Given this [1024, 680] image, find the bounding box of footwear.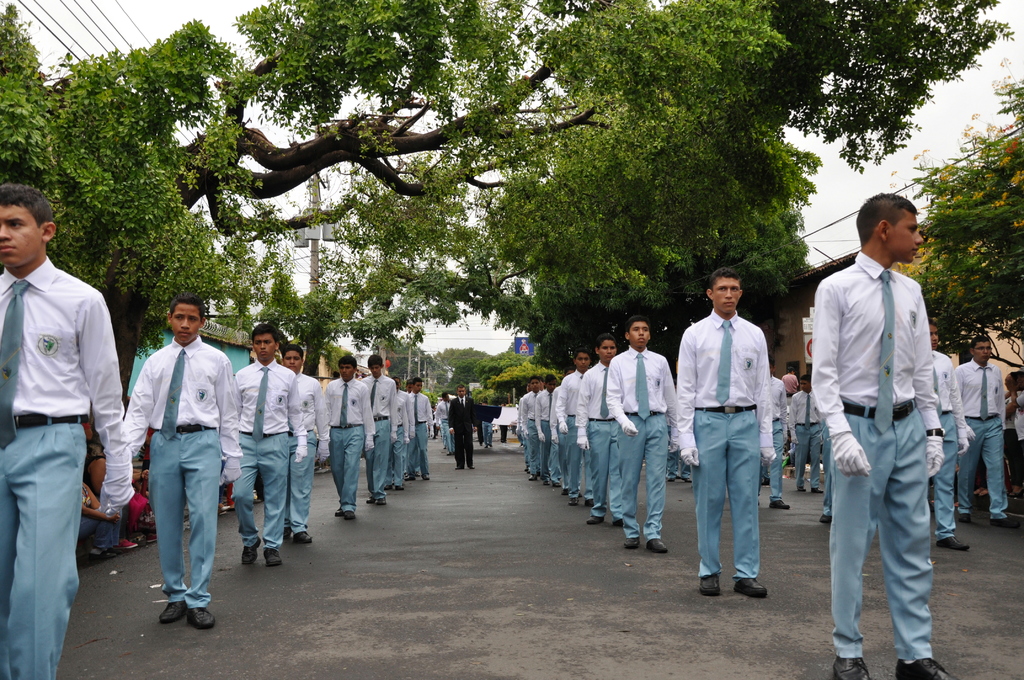
x1=620, y1=535, x2=642, y2=553.
